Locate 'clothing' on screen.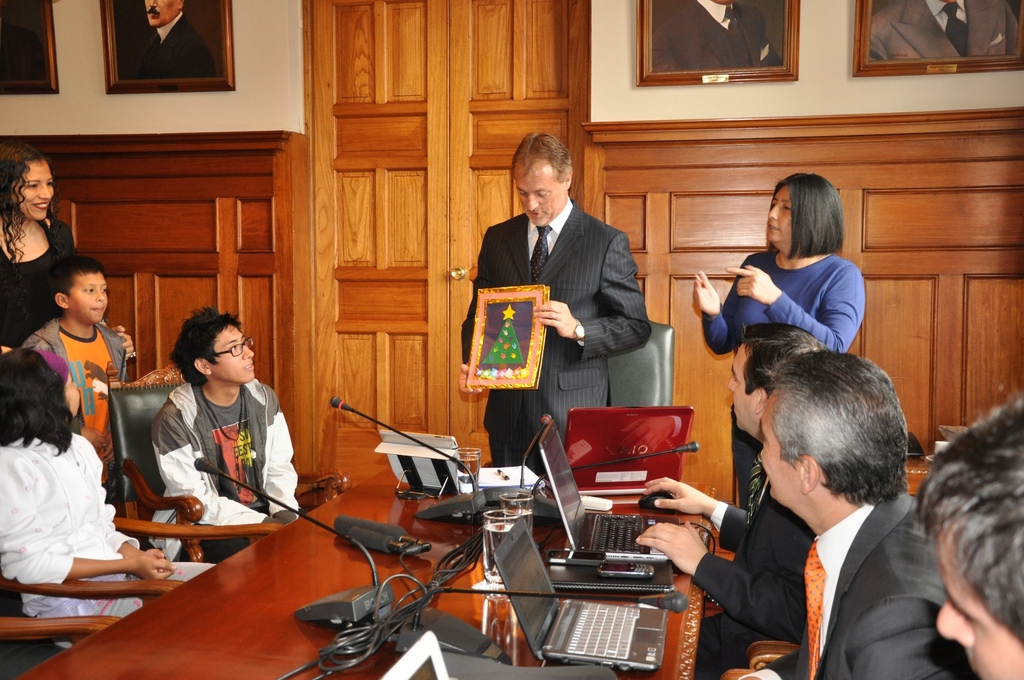
On screen at 22:311:127:506.
